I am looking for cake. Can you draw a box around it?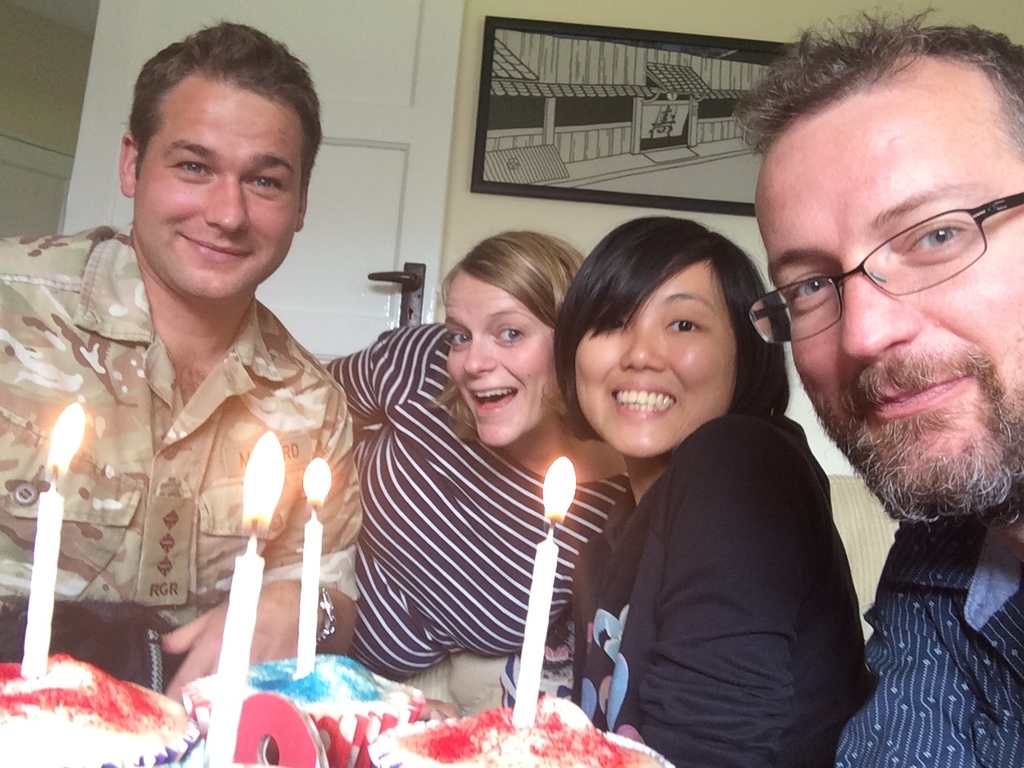
Sure, the bounding box is left=181, top=651, right=430, bottom=767.
